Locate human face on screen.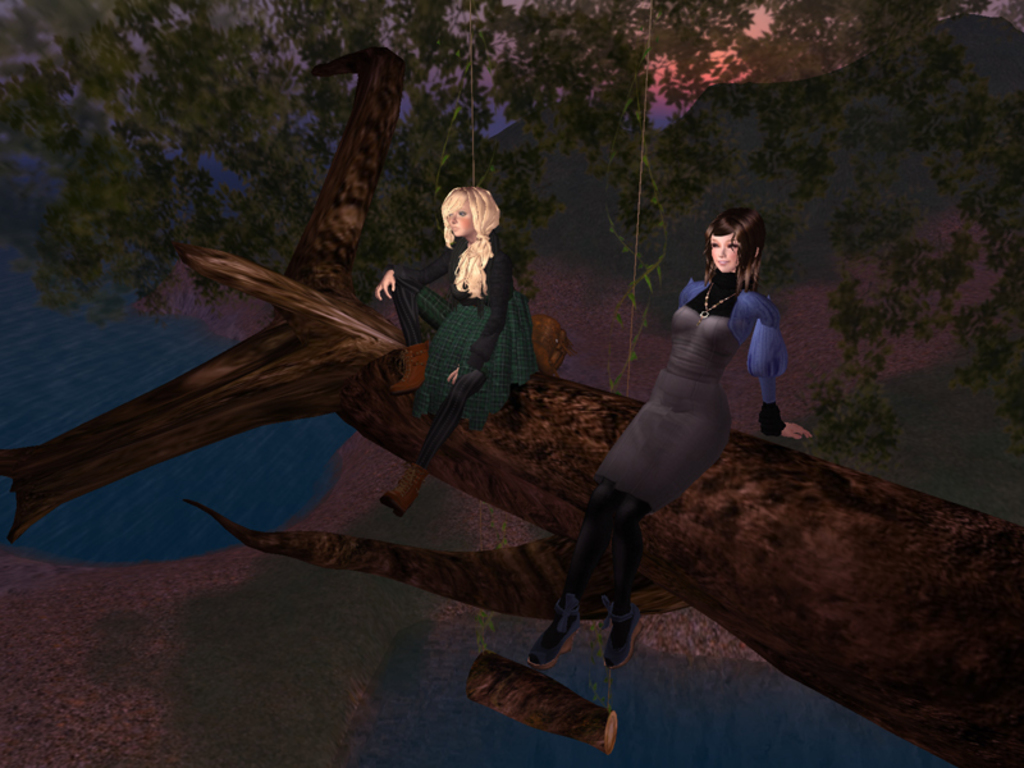
On screen at 443:188:483:242.
